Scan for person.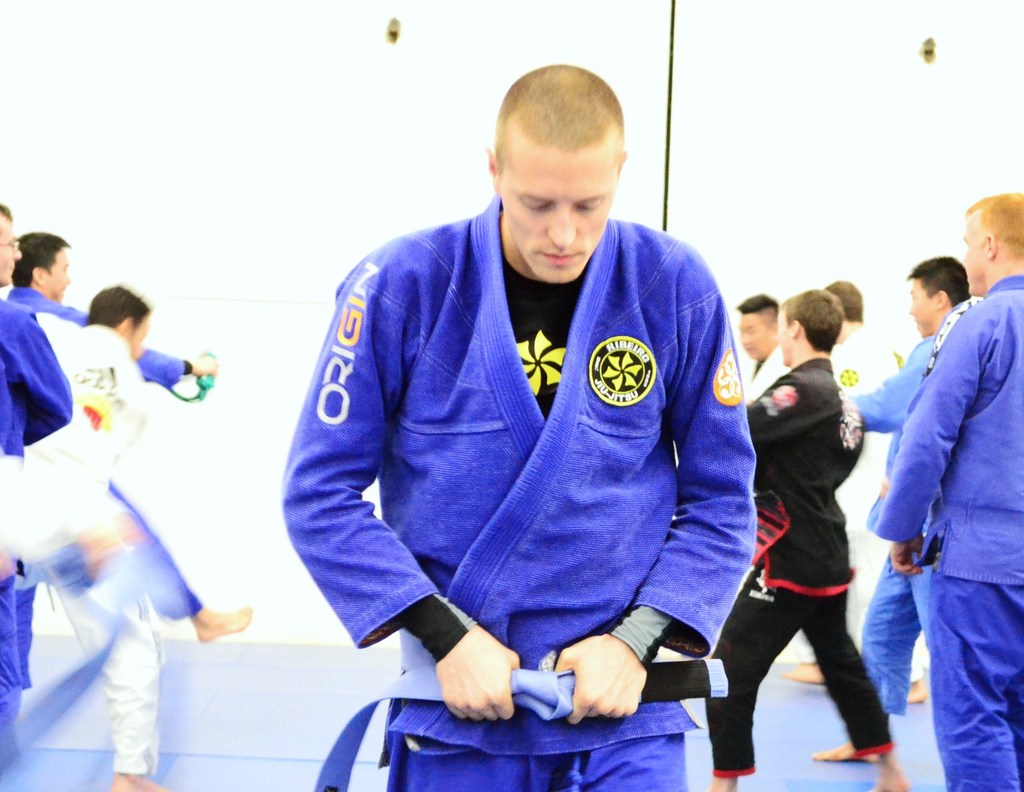
Scan result: 824, 277, 966, 760.
